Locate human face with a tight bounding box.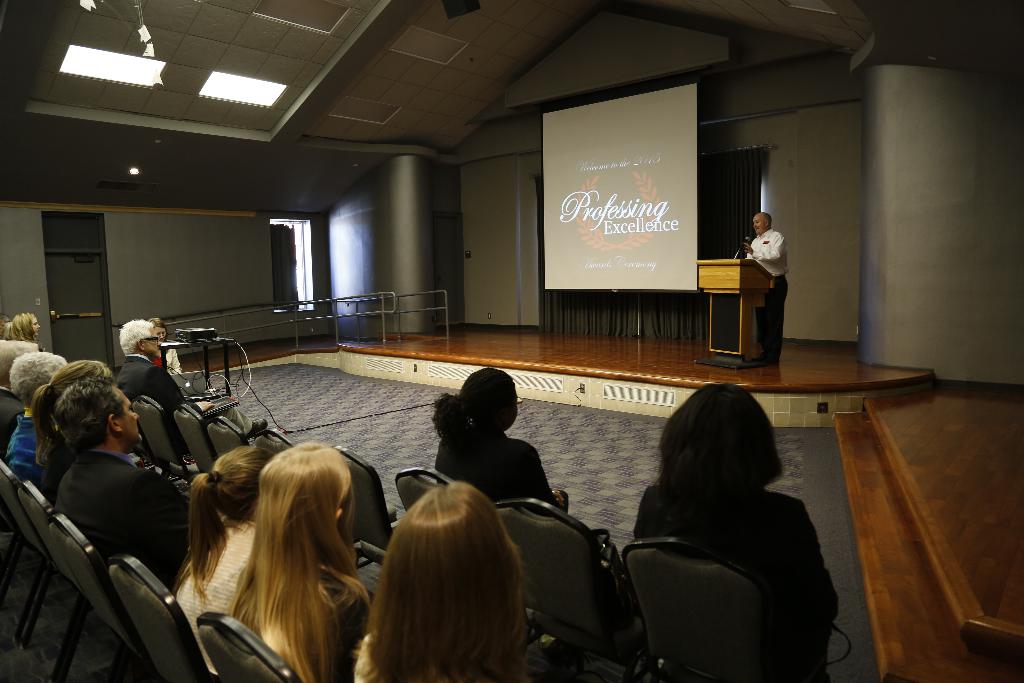
detection(753, 214, 767, 236).
